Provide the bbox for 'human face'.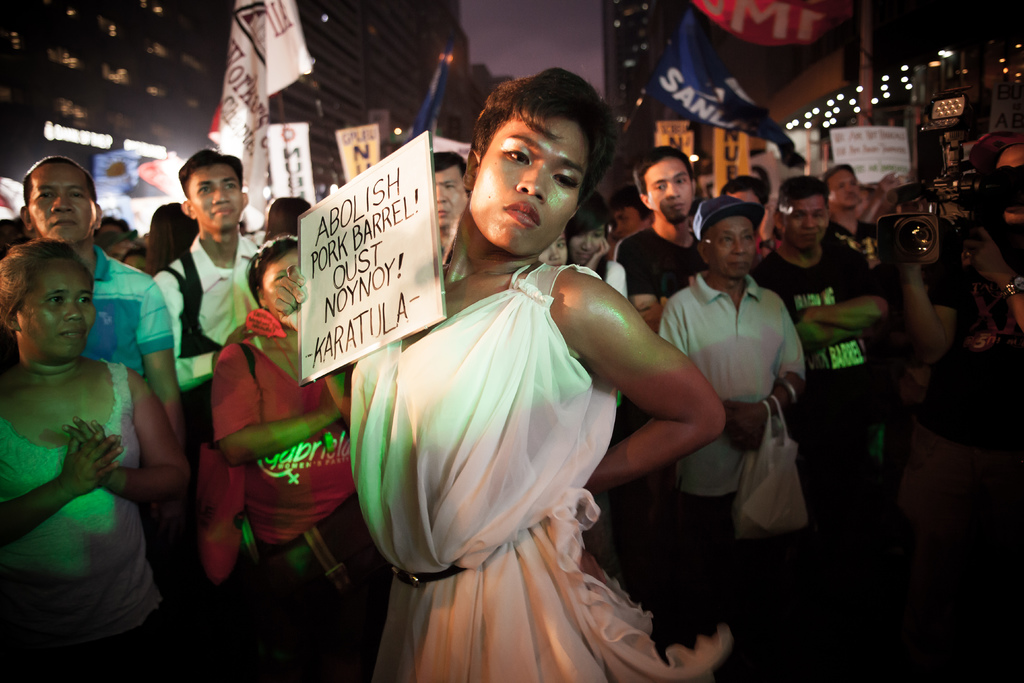
rect(703, 215, 758, 279).
